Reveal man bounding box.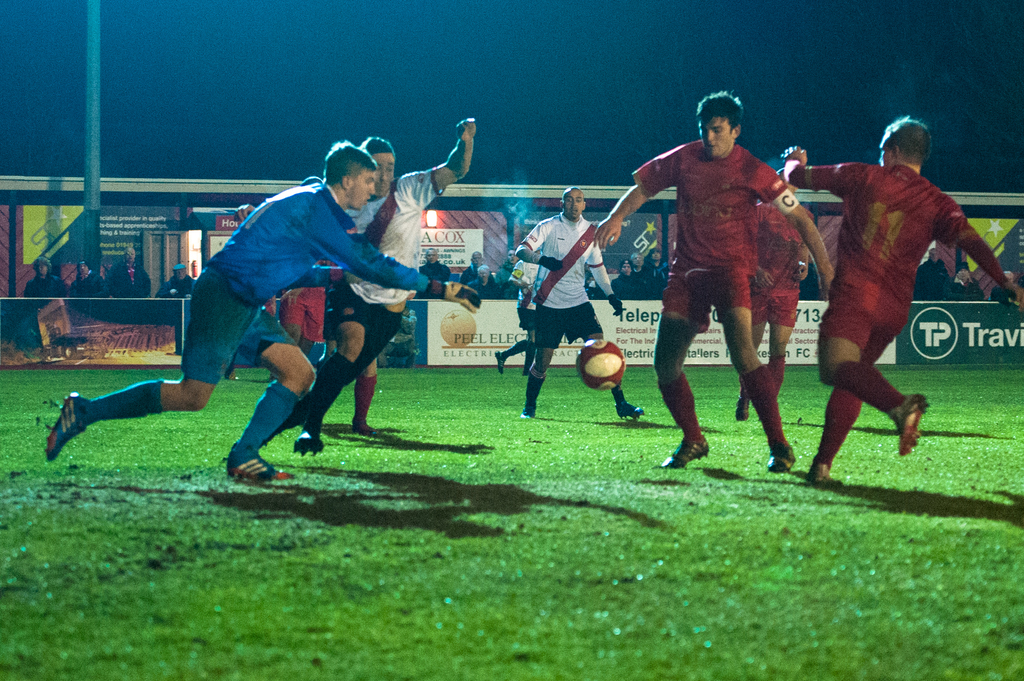
Revealed: l=47, t=141, r=483, b=482.
